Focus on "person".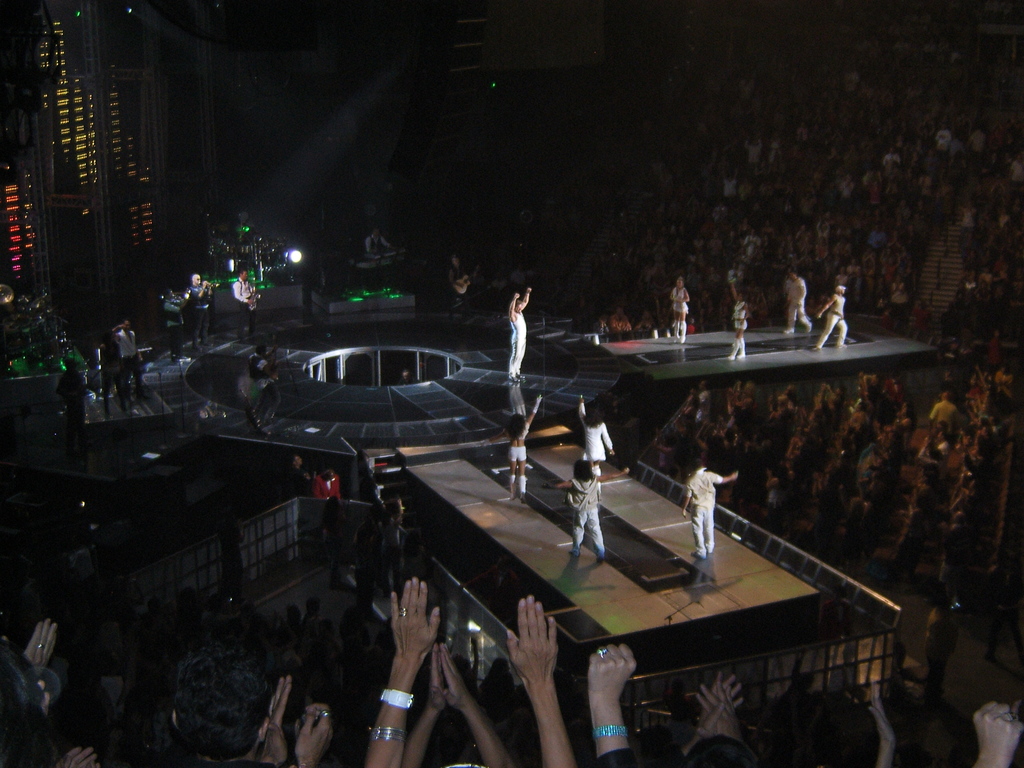
Focused at select_region(350, 520, 384, 605).
